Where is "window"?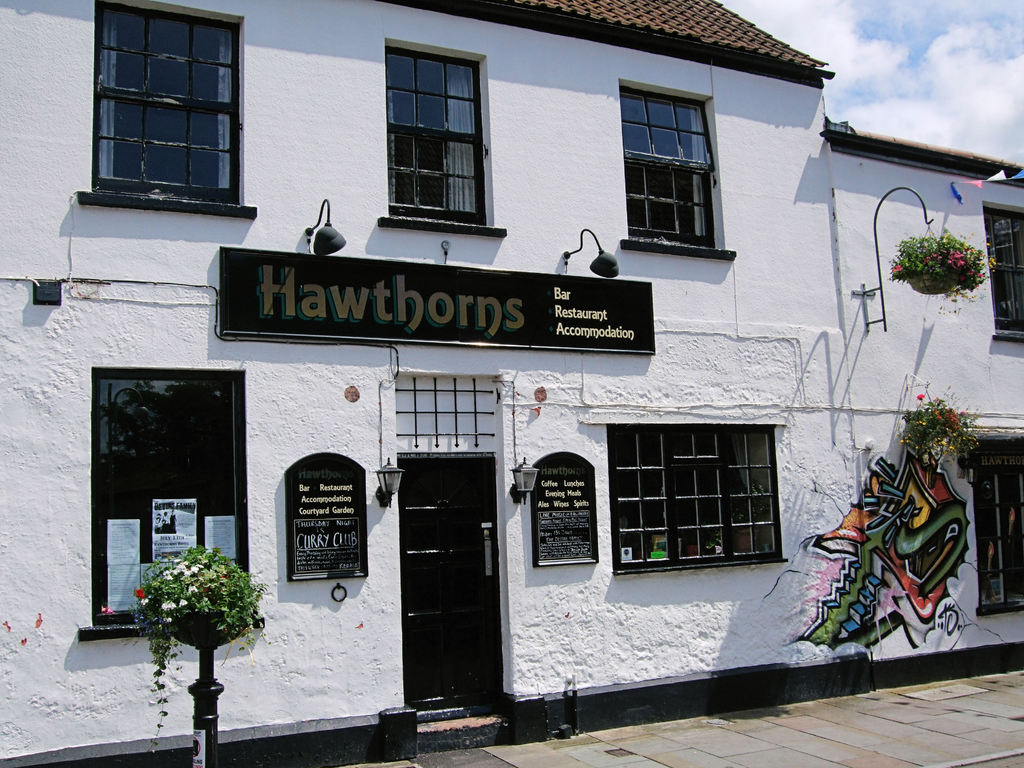
l=78, t=367, r=266, b=640.
